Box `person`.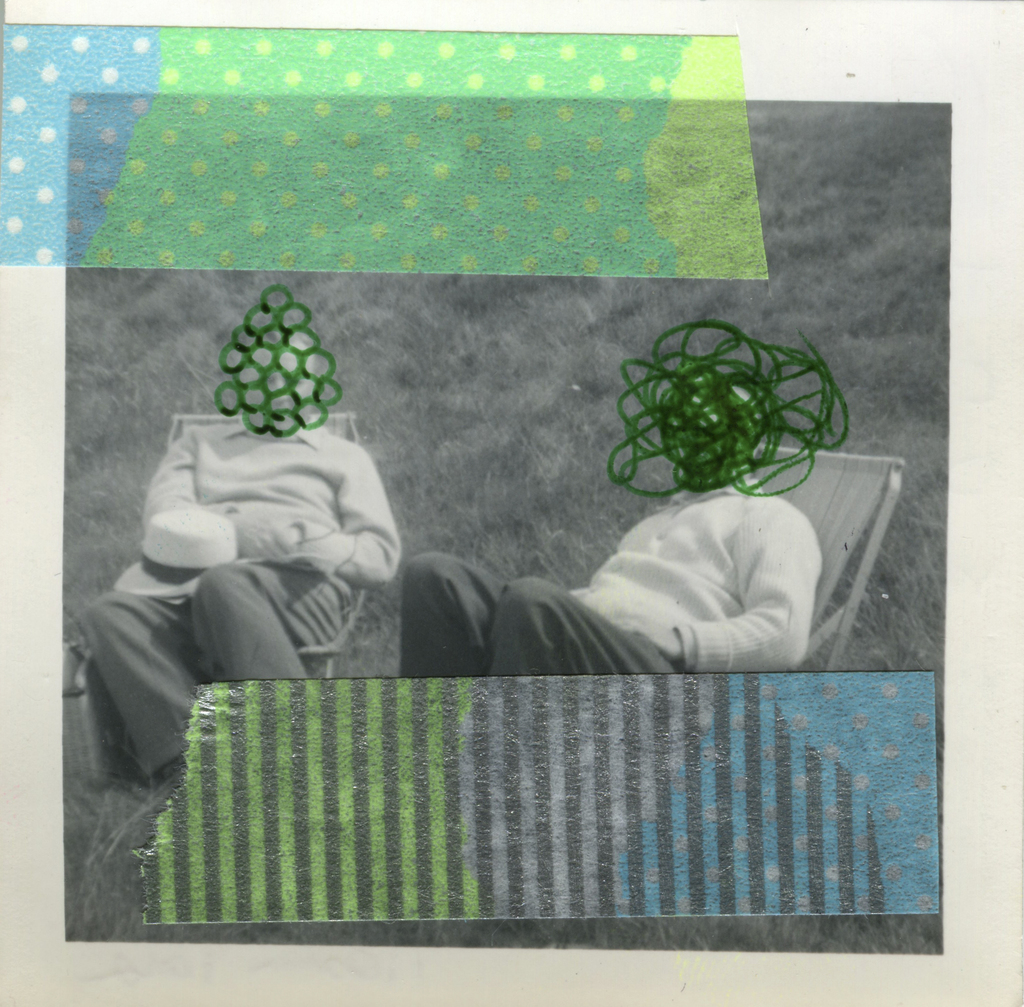
crop(394, 359, 835, 673).
